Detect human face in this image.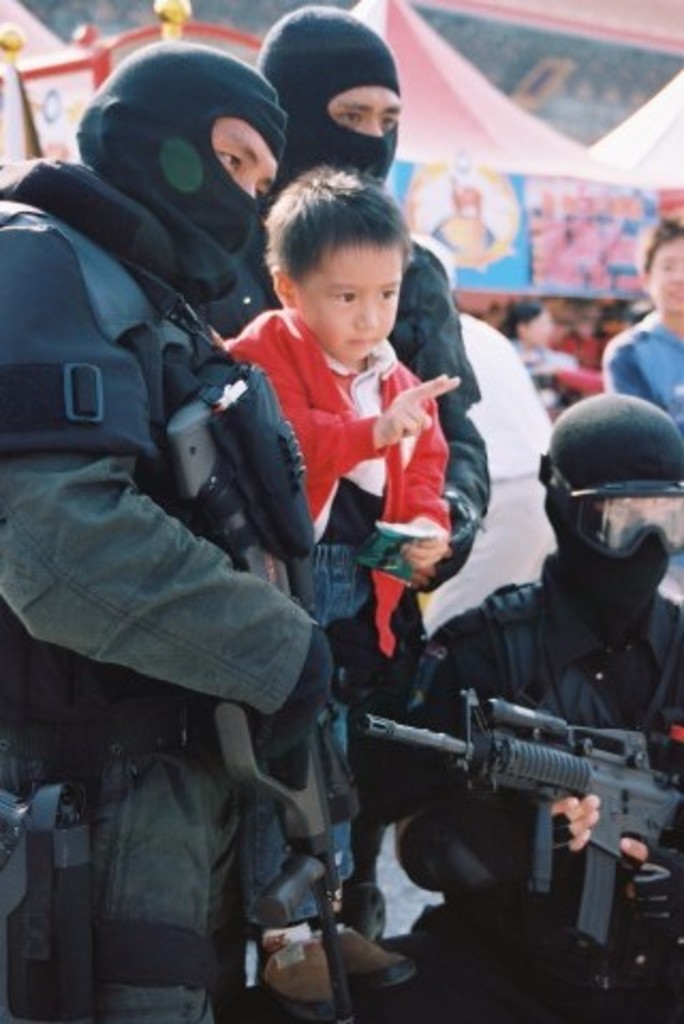
Detection: <box>214,113,276,203</box>.
